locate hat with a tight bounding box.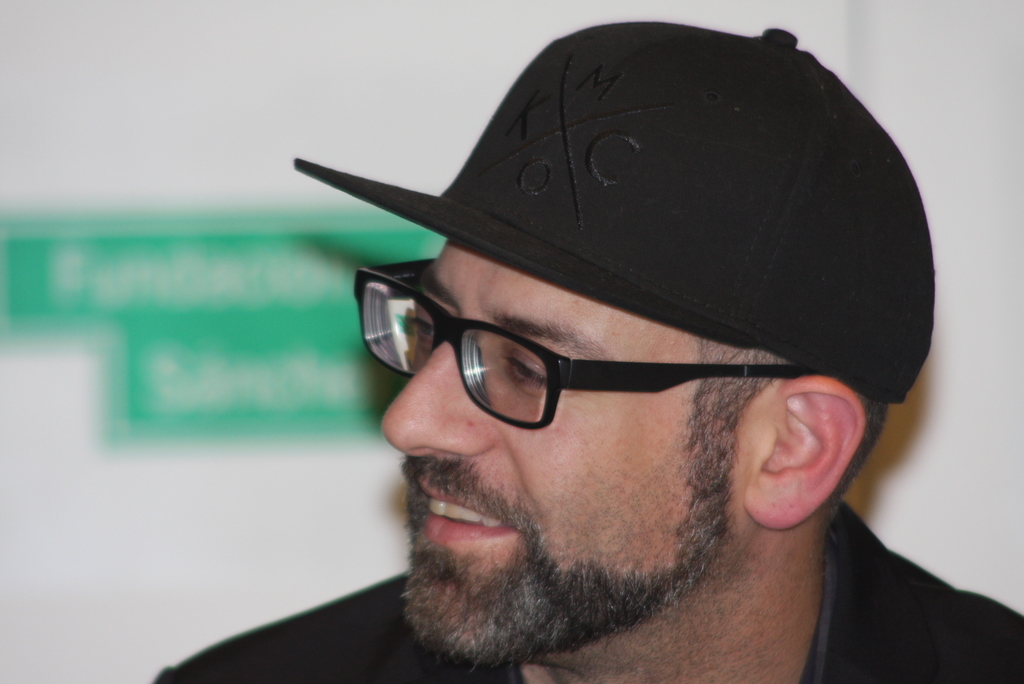
box=[293, 17, 929, 403].
